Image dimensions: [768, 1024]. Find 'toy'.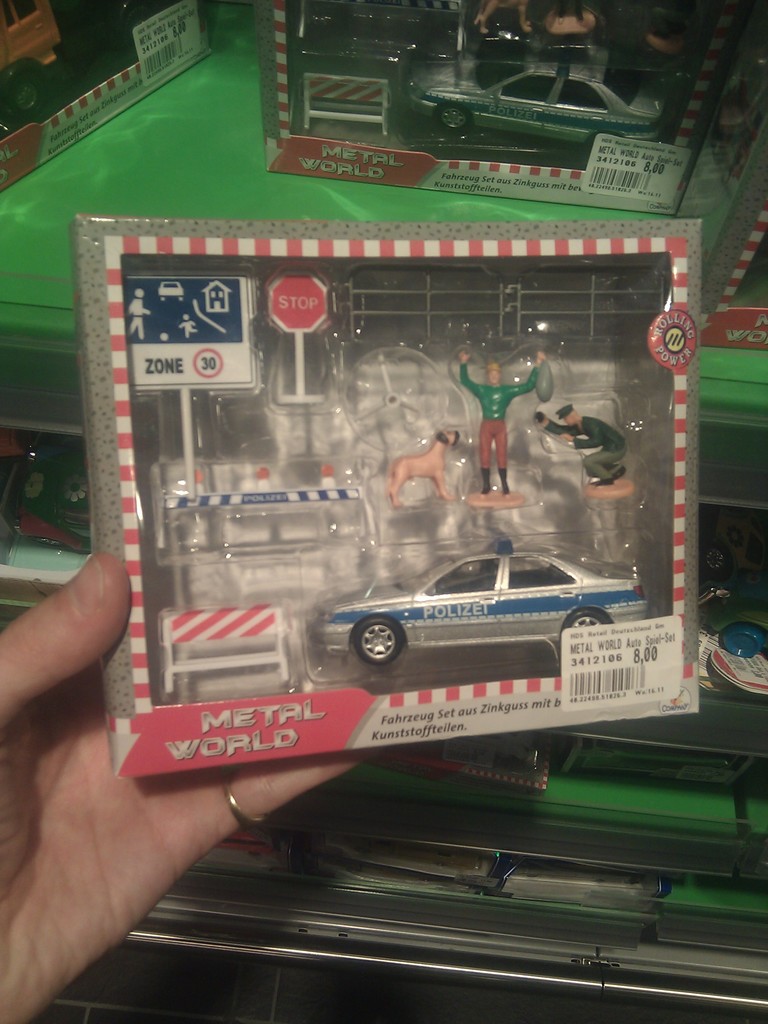
{"left": 390, "top": 424, "right": 460, "bottom": 507}.
